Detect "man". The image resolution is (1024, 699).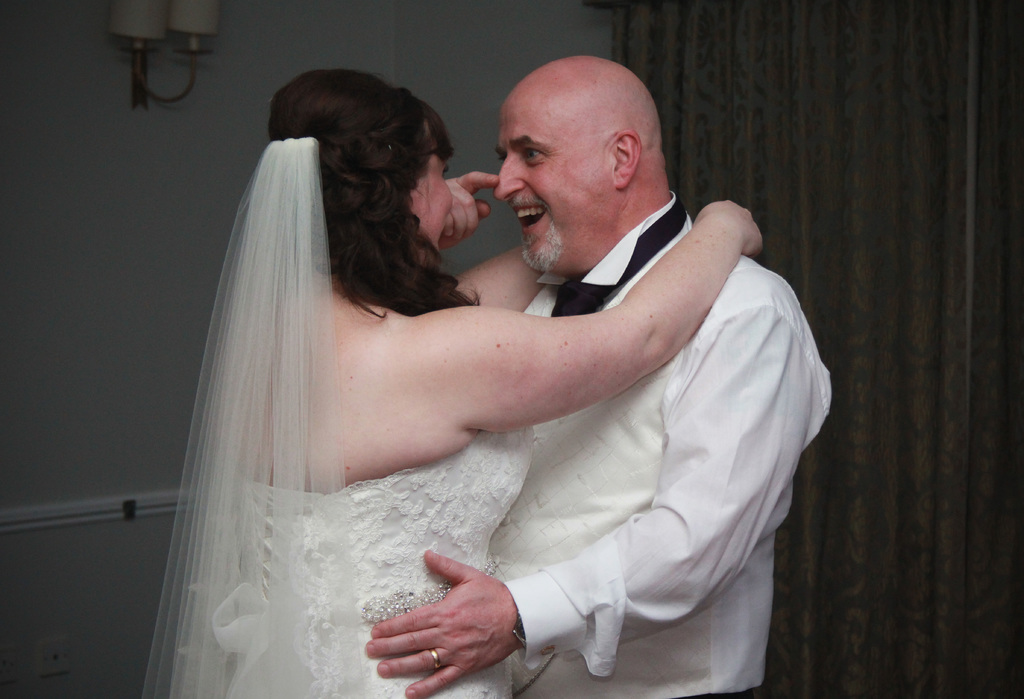
x1=368 y1=52 x2=836 y2=696.
